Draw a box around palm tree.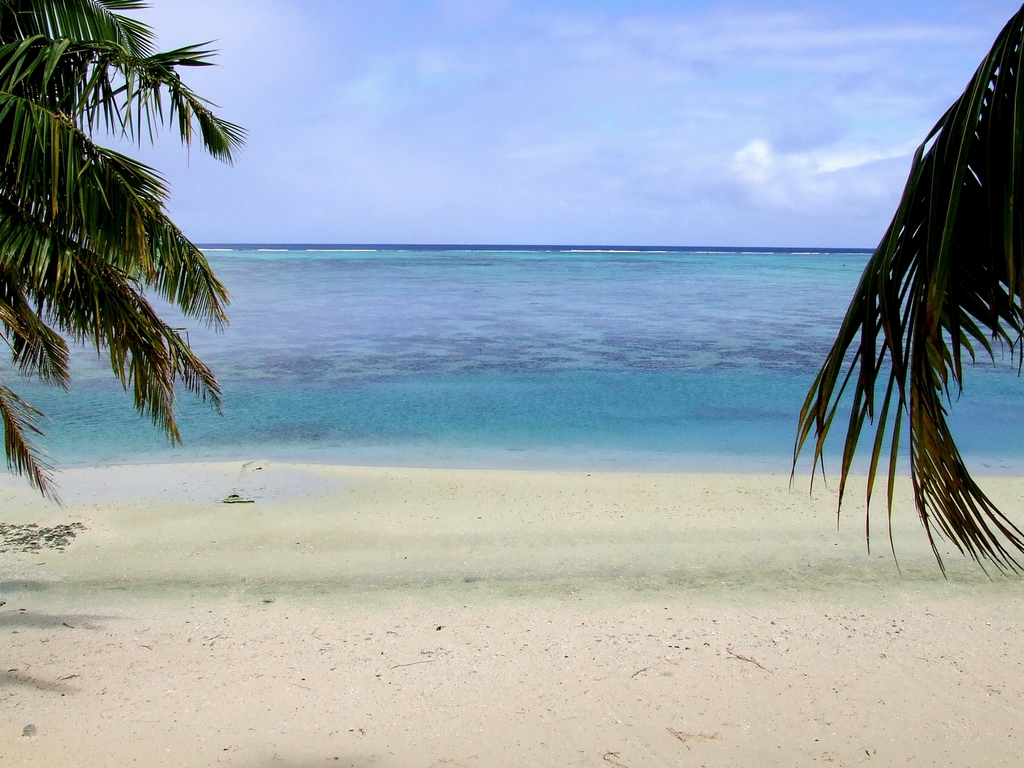
799:64:1012:602.
